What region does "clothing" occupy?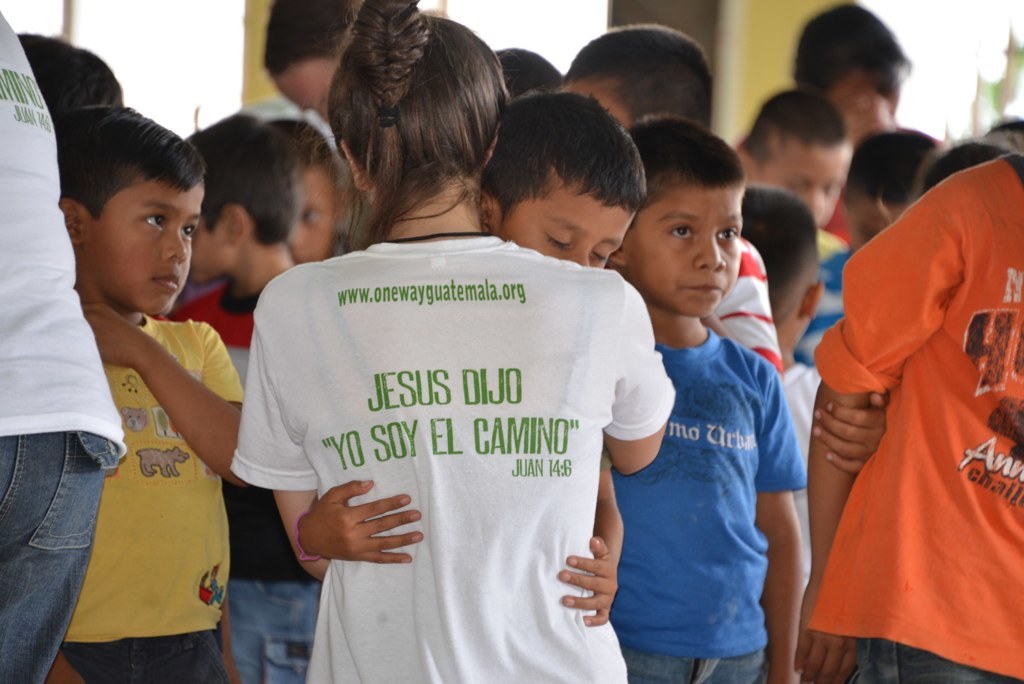
select_region(815, 150, 1023, 683).
